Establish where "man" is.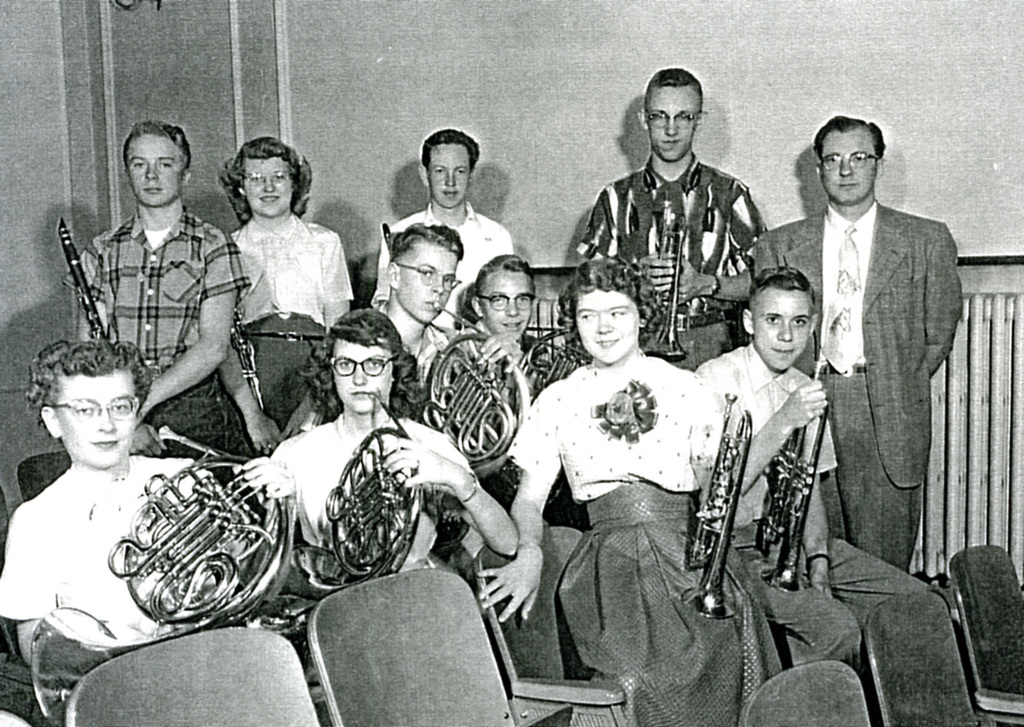
Established at {"x1": 298, "y1": 219, "x2": 525, "y2": 431}.
